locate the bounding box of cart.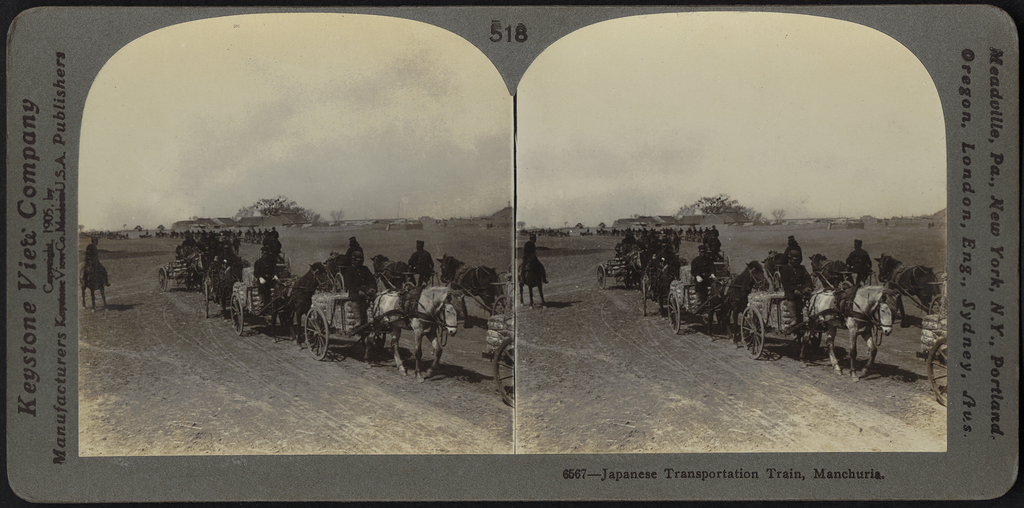
Bounding box: pyautogui.locateOnScreen(735, 295, 863, 359).
